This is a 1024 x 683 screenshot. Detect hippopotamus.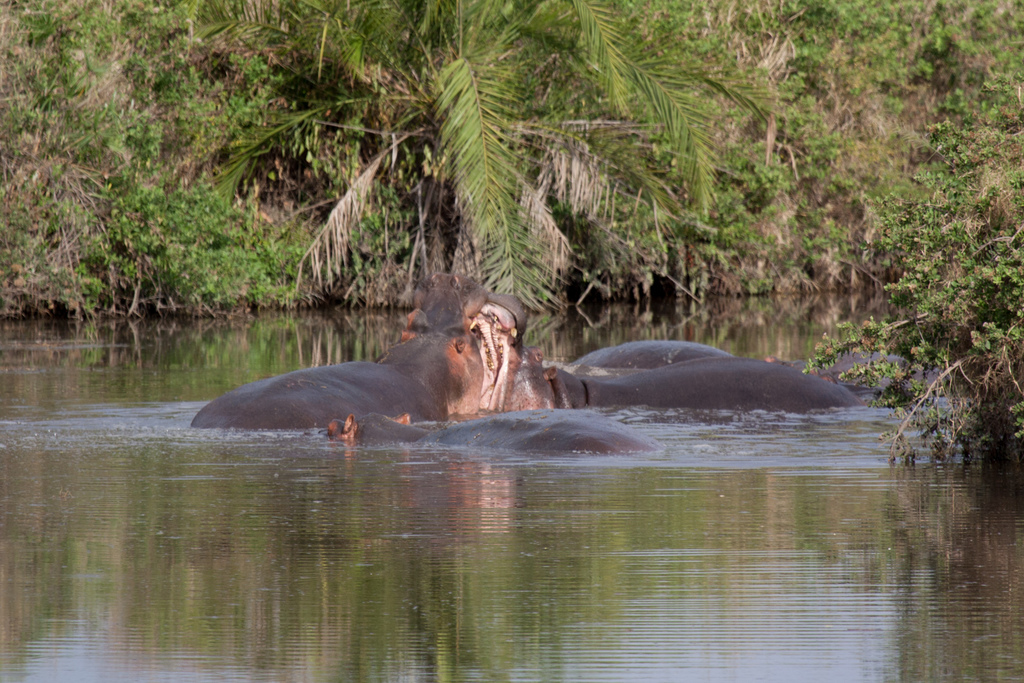
bbox(328, 410, 656, 458).
